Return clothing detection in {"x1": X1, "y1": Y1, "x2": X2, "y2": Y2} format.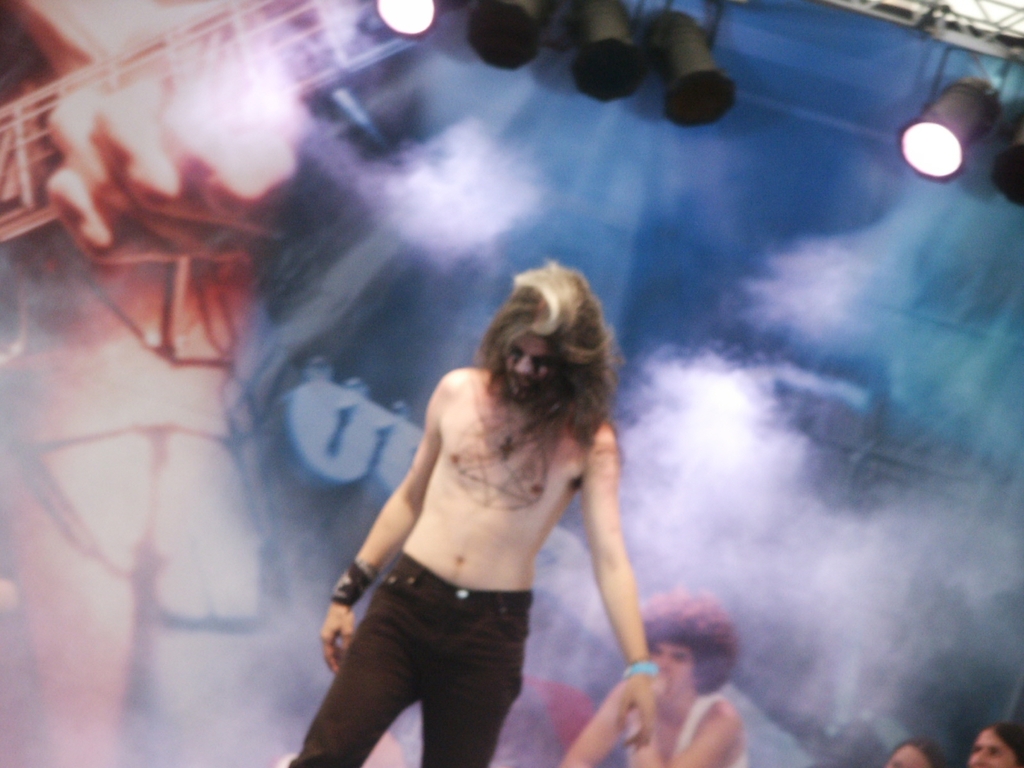
{"x1": 632, "y1": 701, "x2": 741, "y2": 767}.
